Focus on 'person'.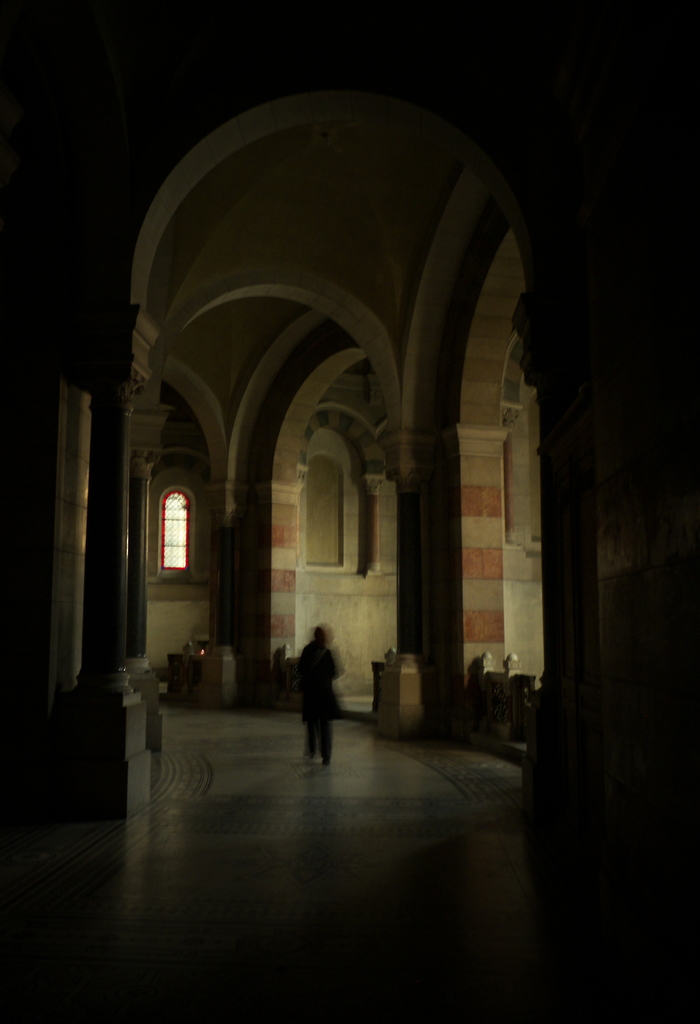
Focused at <region>289, 611, 350, 762</region>.
